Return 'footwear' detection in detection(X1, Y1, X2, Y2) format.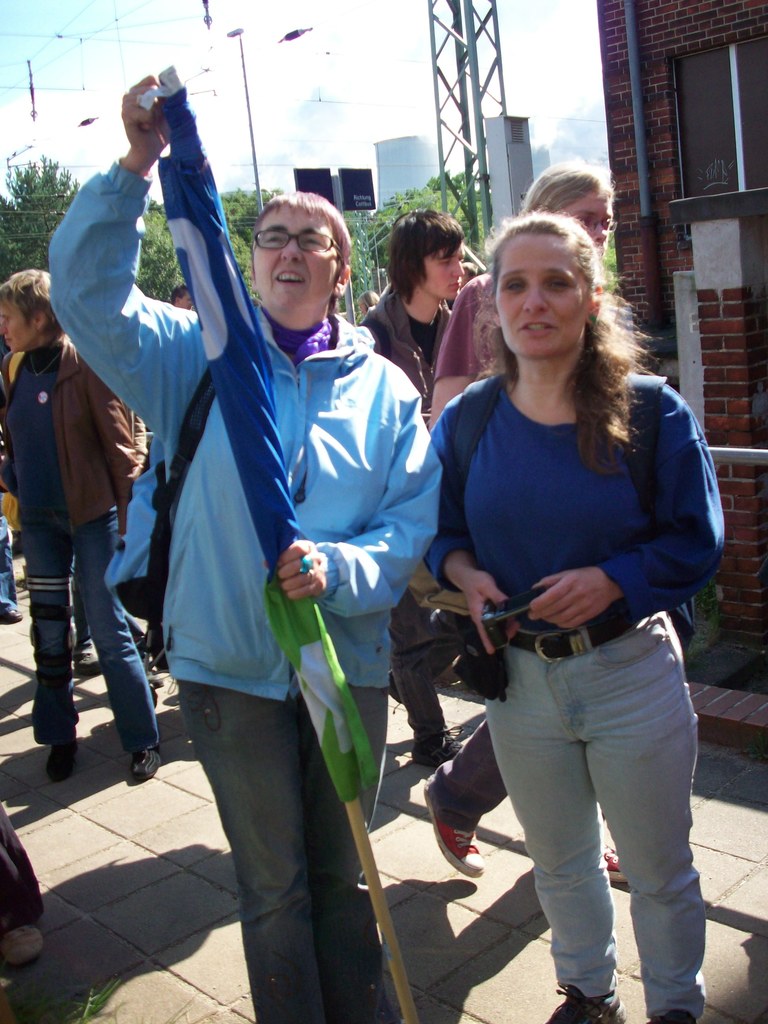
detection(646, 1006, 694, 1023).
